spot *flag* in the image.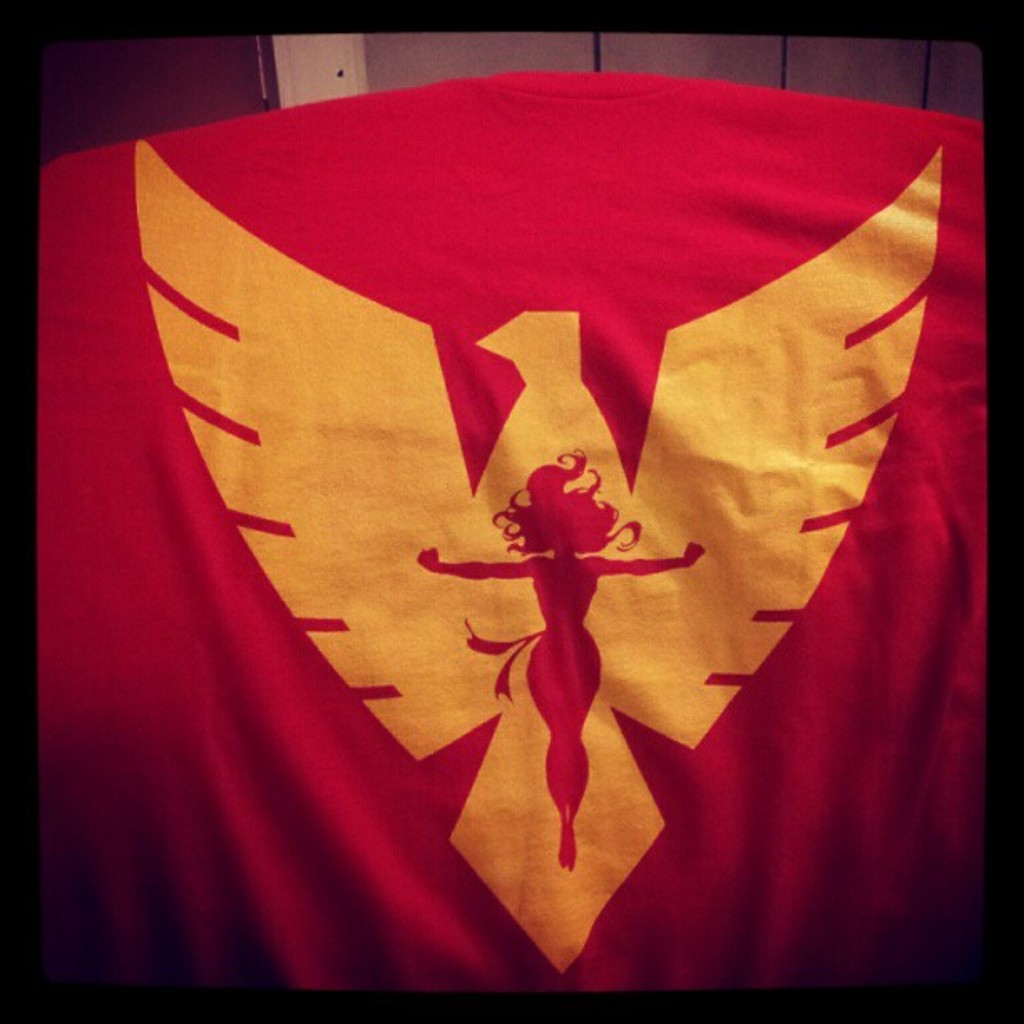
*flag* found at 37, 72, 994, 975.
